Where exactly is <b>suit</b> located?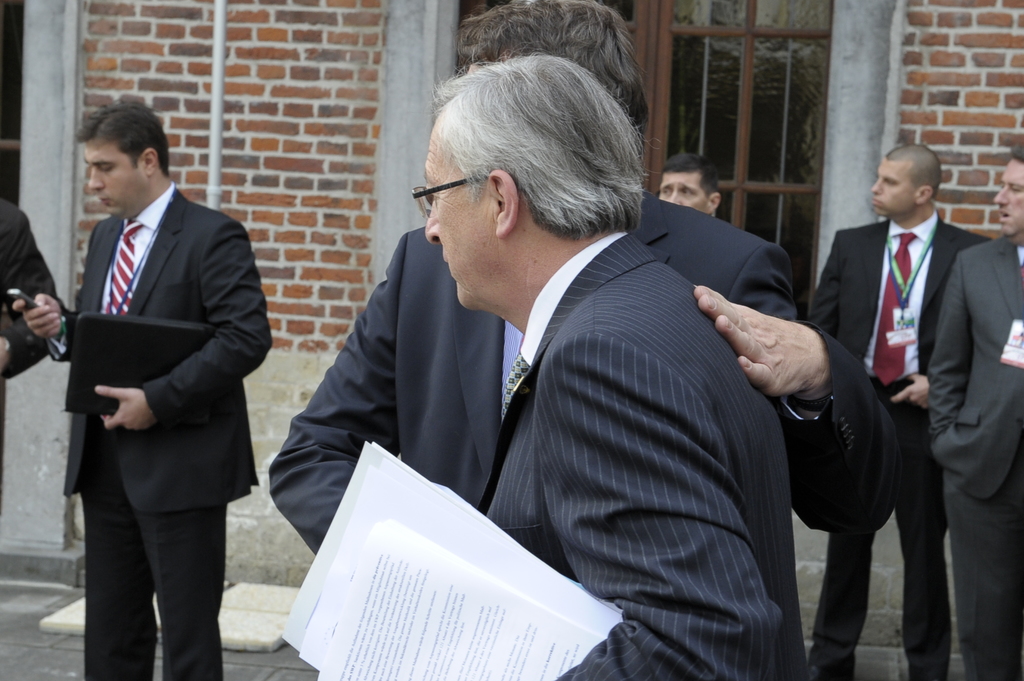
Its bounding box is {"left": 0, "top": 196, "right": 69, "bottom": 376}.
